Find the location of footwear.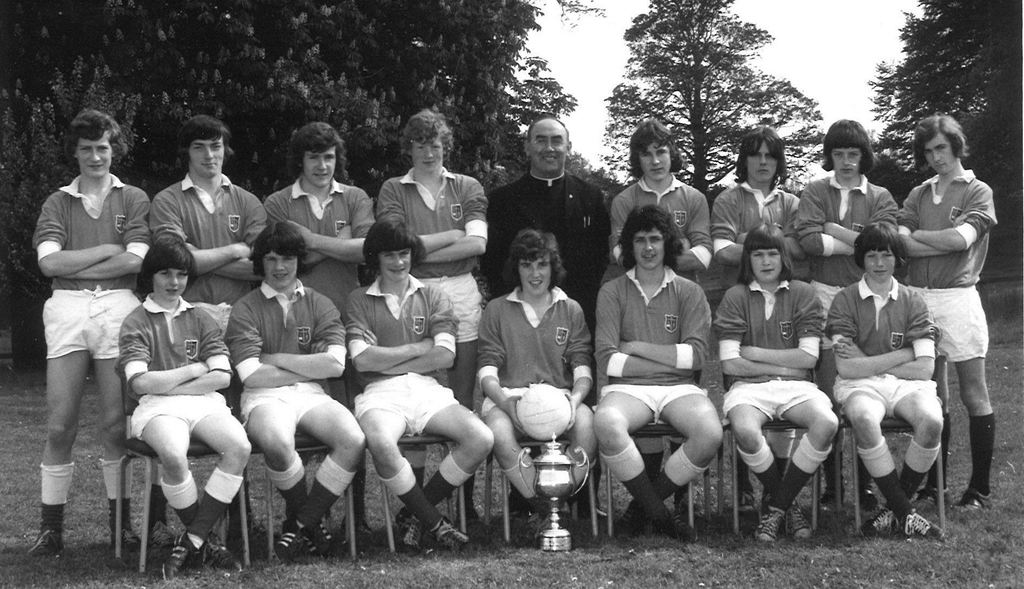
Location: l=392, t=508, r=421, b=557.
